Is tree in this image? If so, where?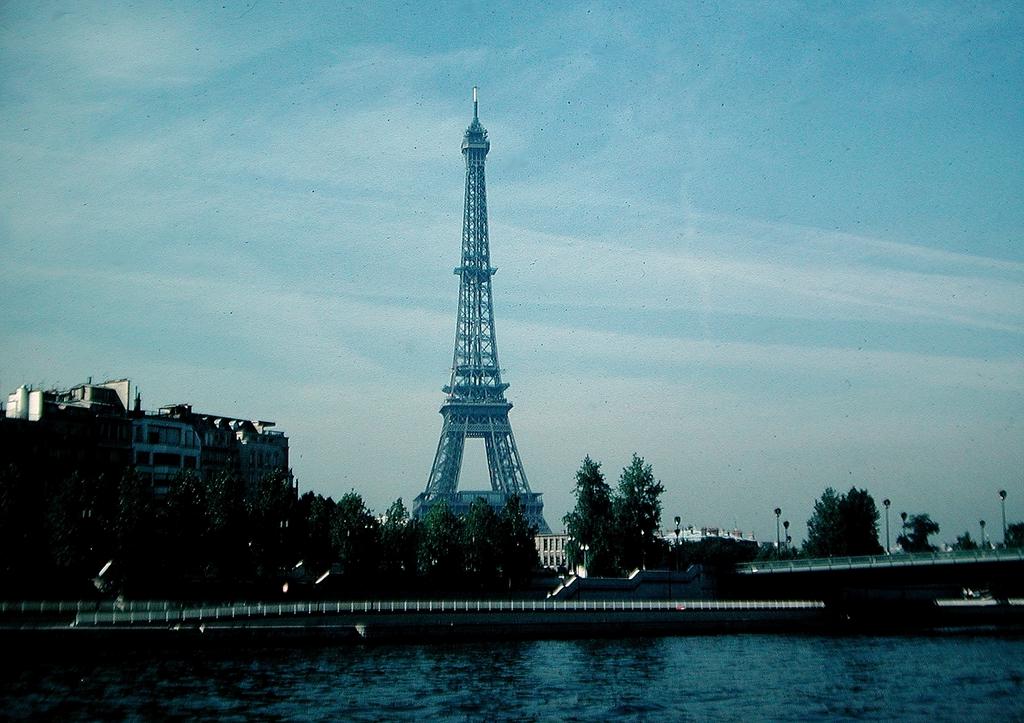
Yes, at <bbox>608, 462, 662, 556</bbox>.
